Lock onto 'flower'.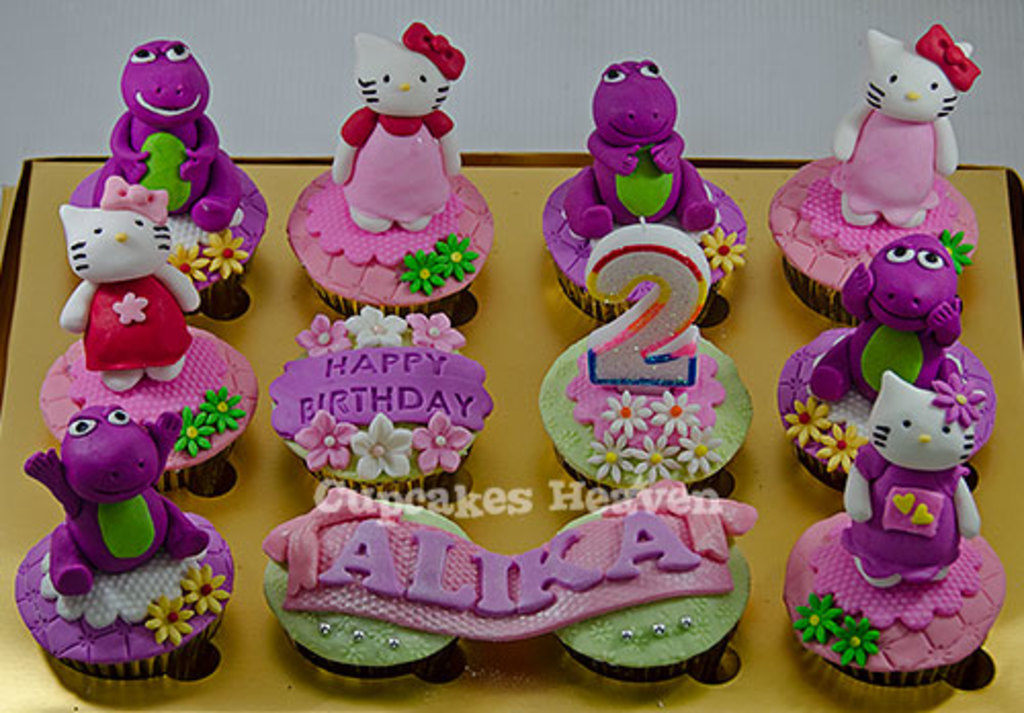
Locked: box=[199, 385, 242, 432].
